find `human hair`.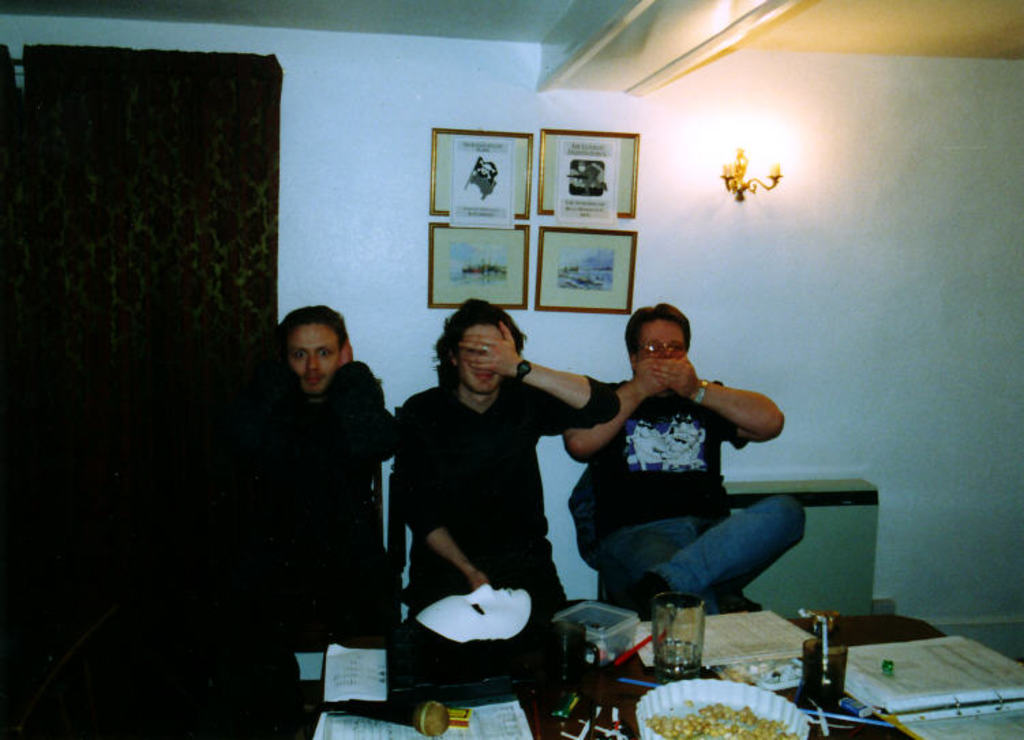
(left=432, top=296, right=528, bottom=402).
